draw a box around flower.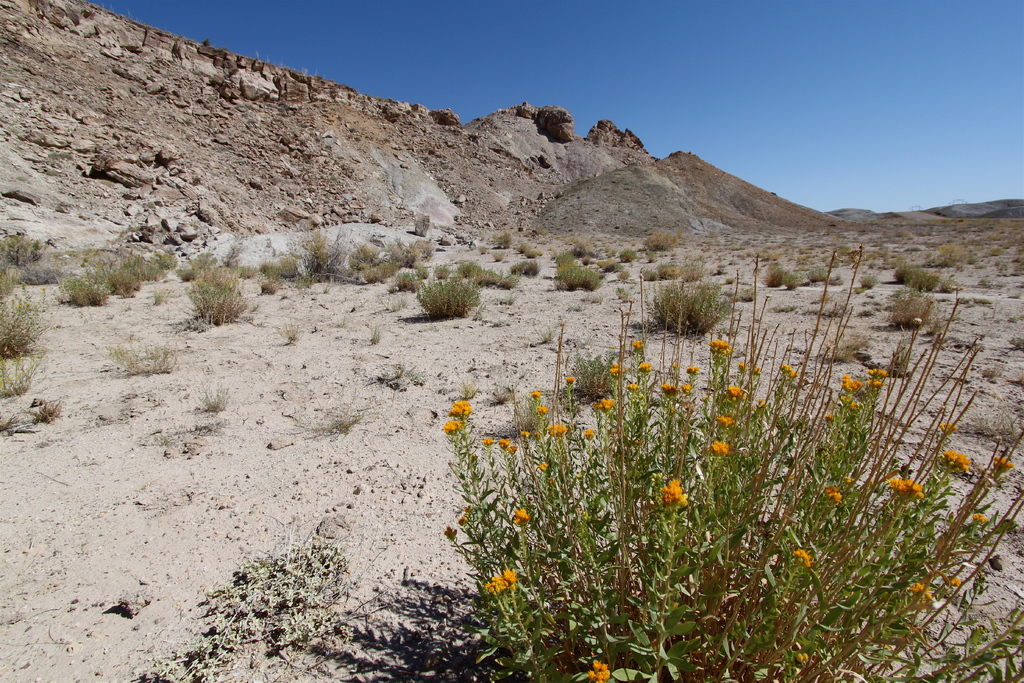
left=538, top=406, right=548, bottom=422.
